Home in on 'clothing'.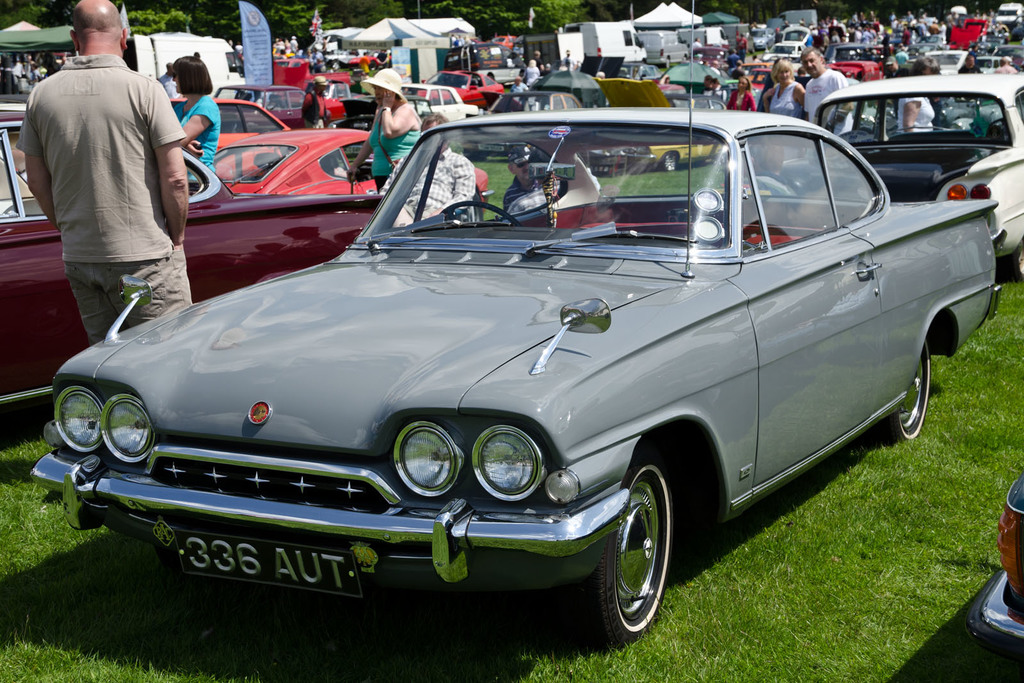
Homed in at x1=25 y1=24 x2=195 y2=322.
